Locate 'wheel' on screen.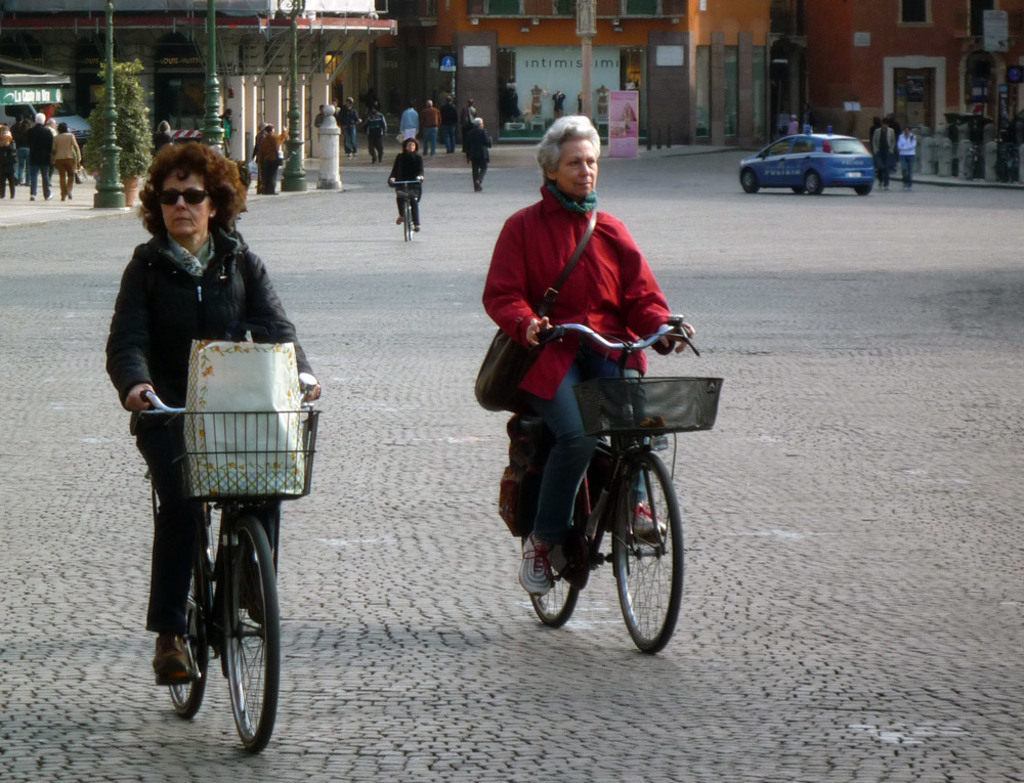
On screen at pyautogui.locateOnScreen(740, 170, 759, 192).
